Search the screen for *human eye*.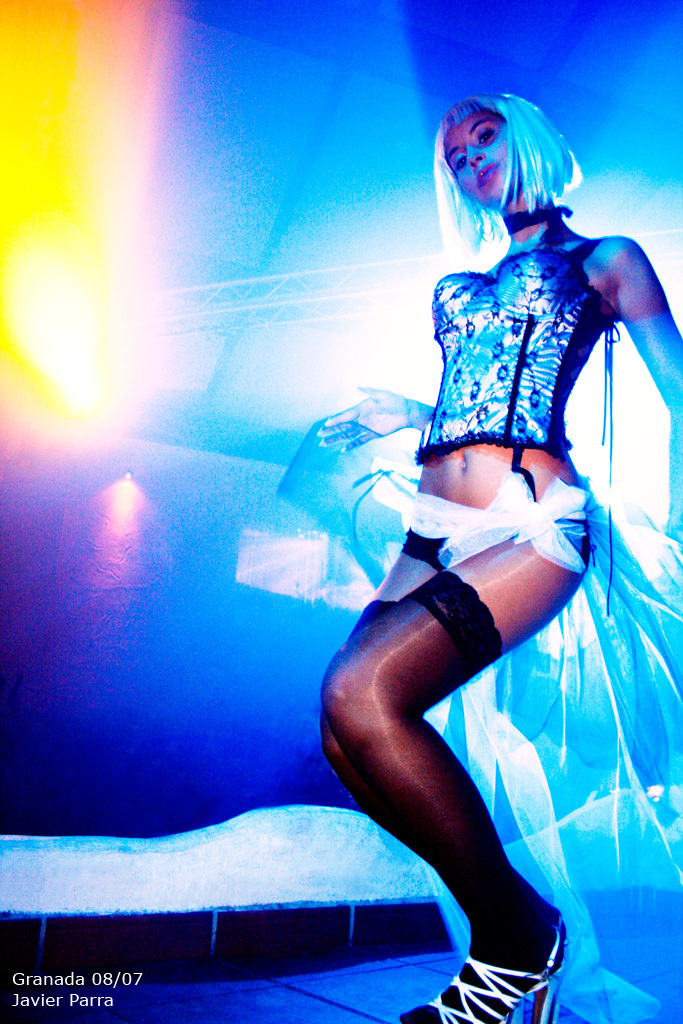
Found at 476, 119, 493, 142.
